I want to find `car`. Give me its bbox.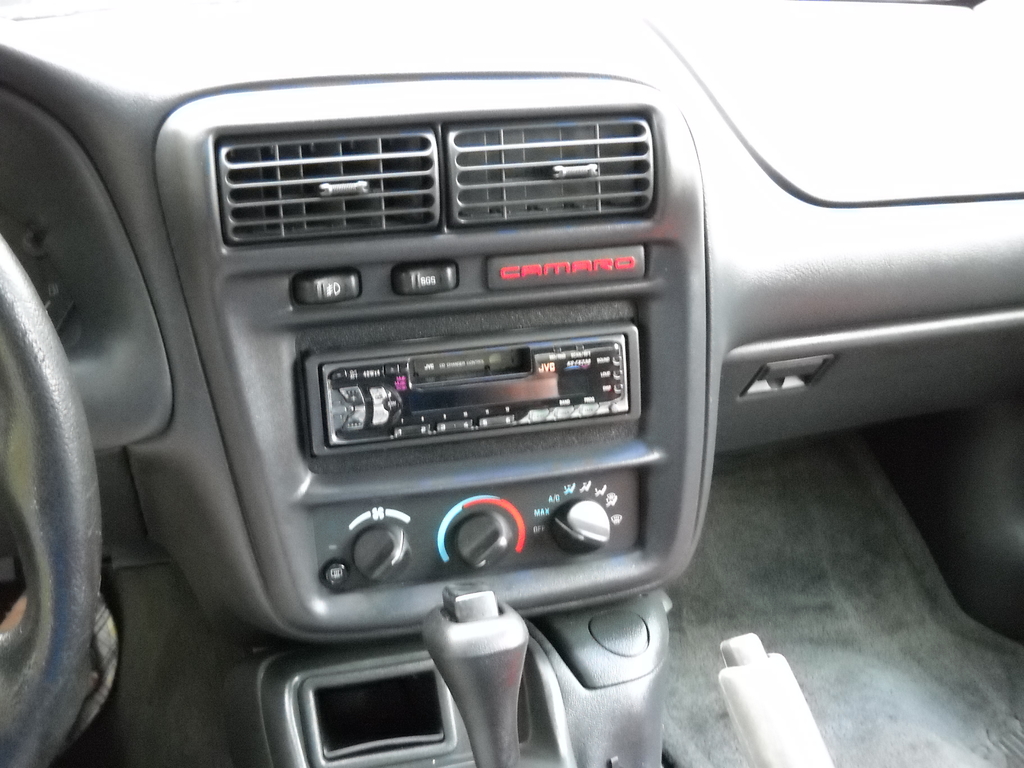
bbox=[0, 0, 1023, 767].
